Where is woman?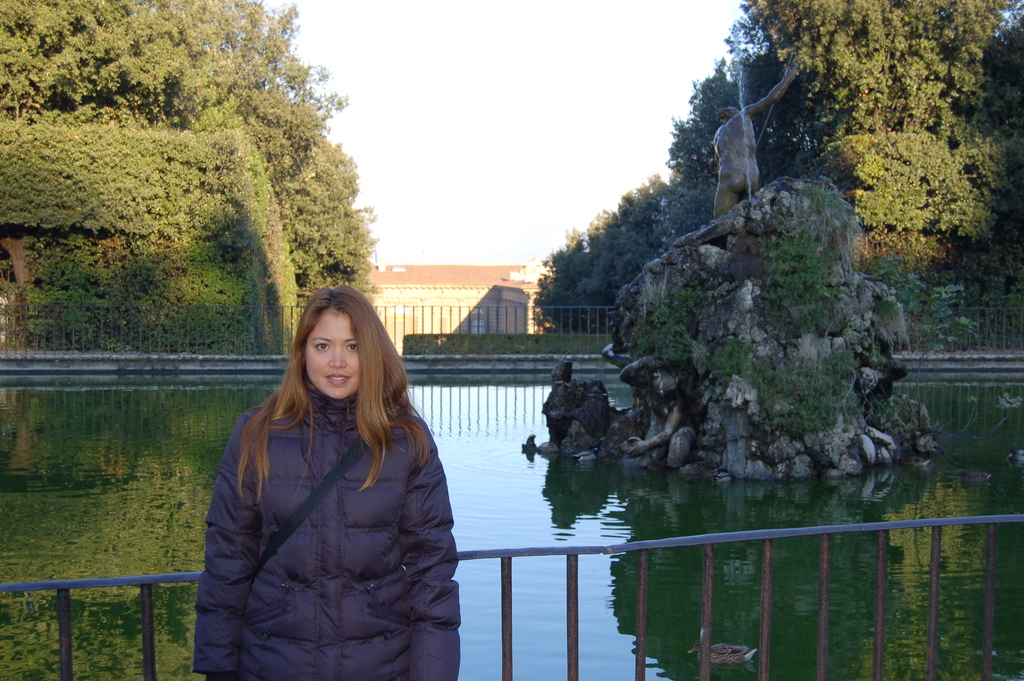
<bbox>191, 288, 474, 680</bbox>.
